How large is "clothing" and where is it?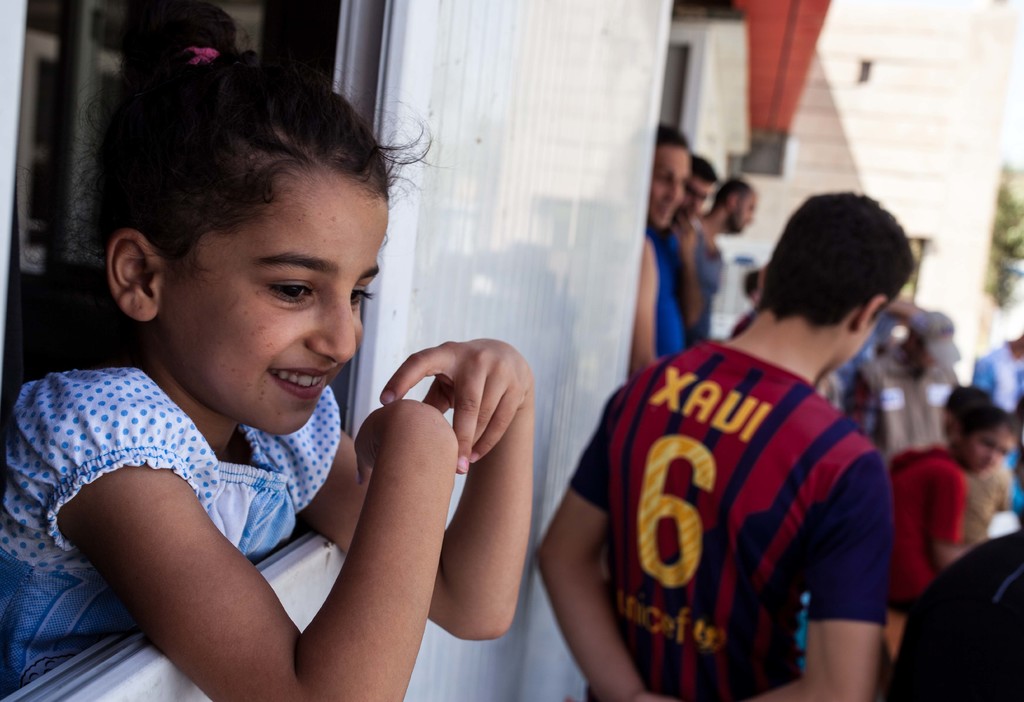
Bounding box: 682:230:724:336.
